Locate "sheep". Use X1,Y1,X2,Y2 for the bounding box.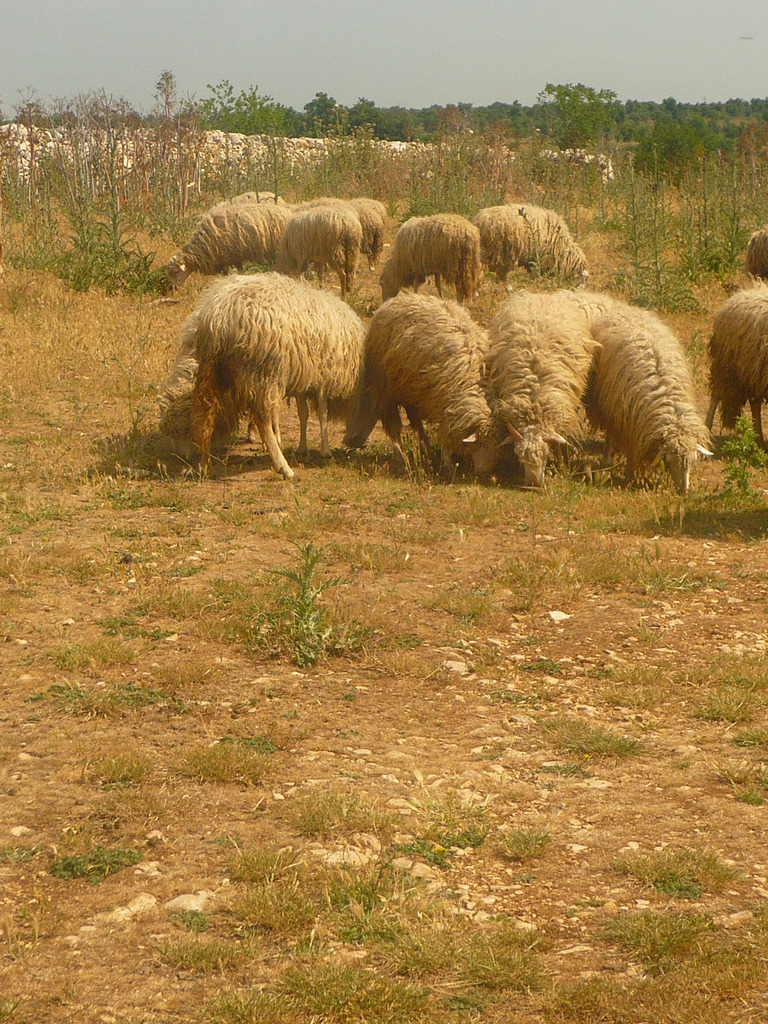
692,276,767,438.
